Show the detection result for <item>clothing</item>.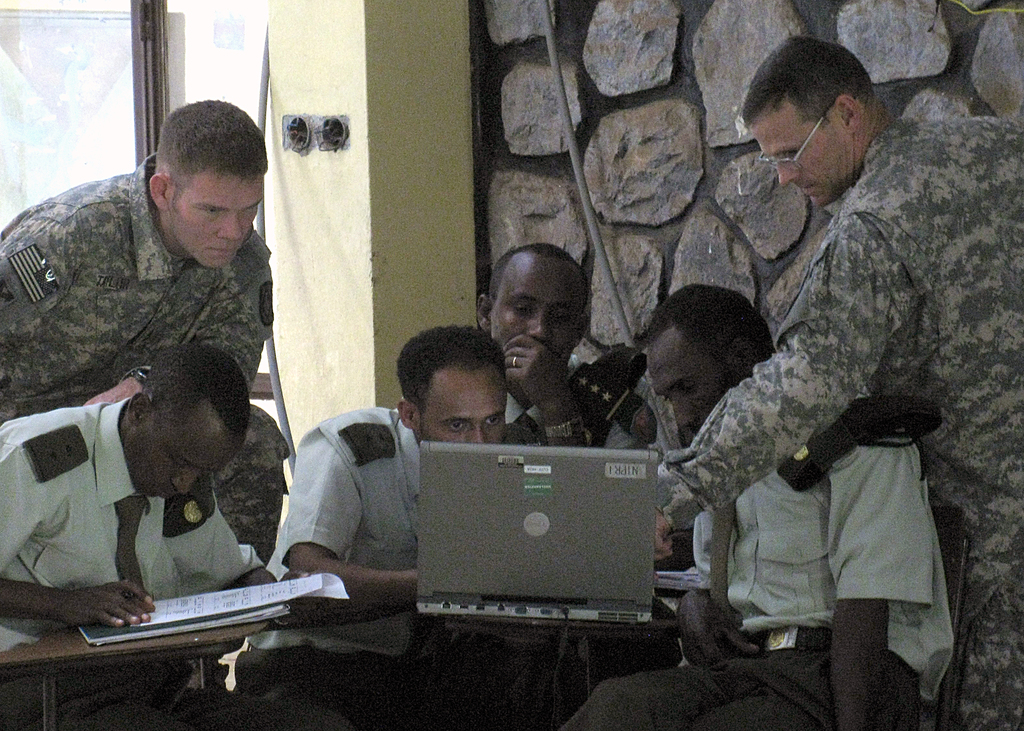
left=3, top=148, right=316, bottom=492.
